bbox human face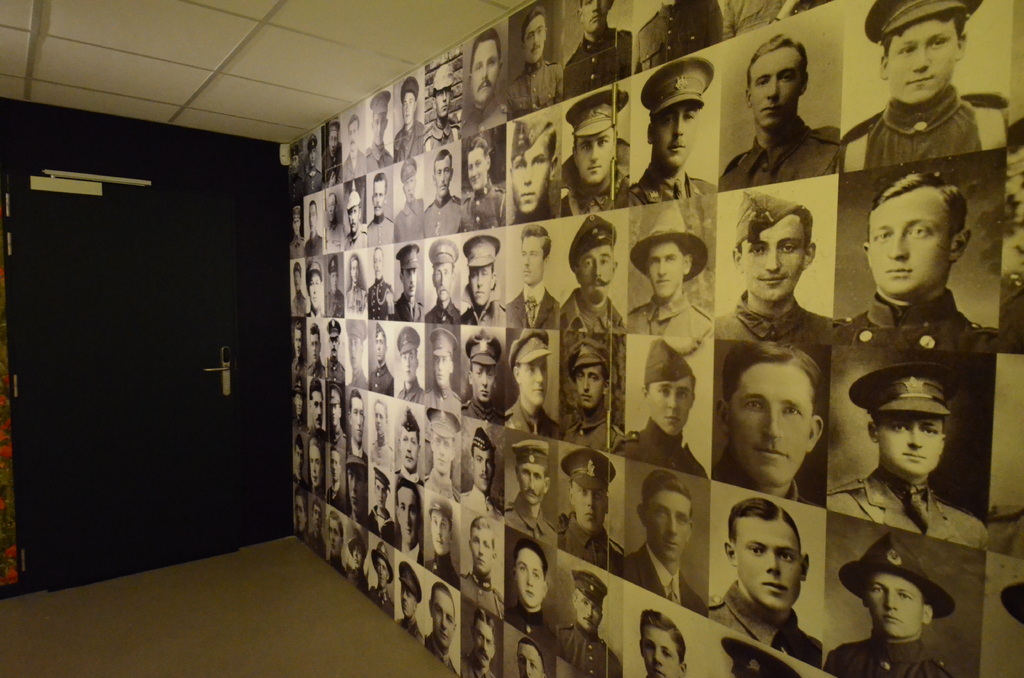
box(433, 436, 455, 471)
